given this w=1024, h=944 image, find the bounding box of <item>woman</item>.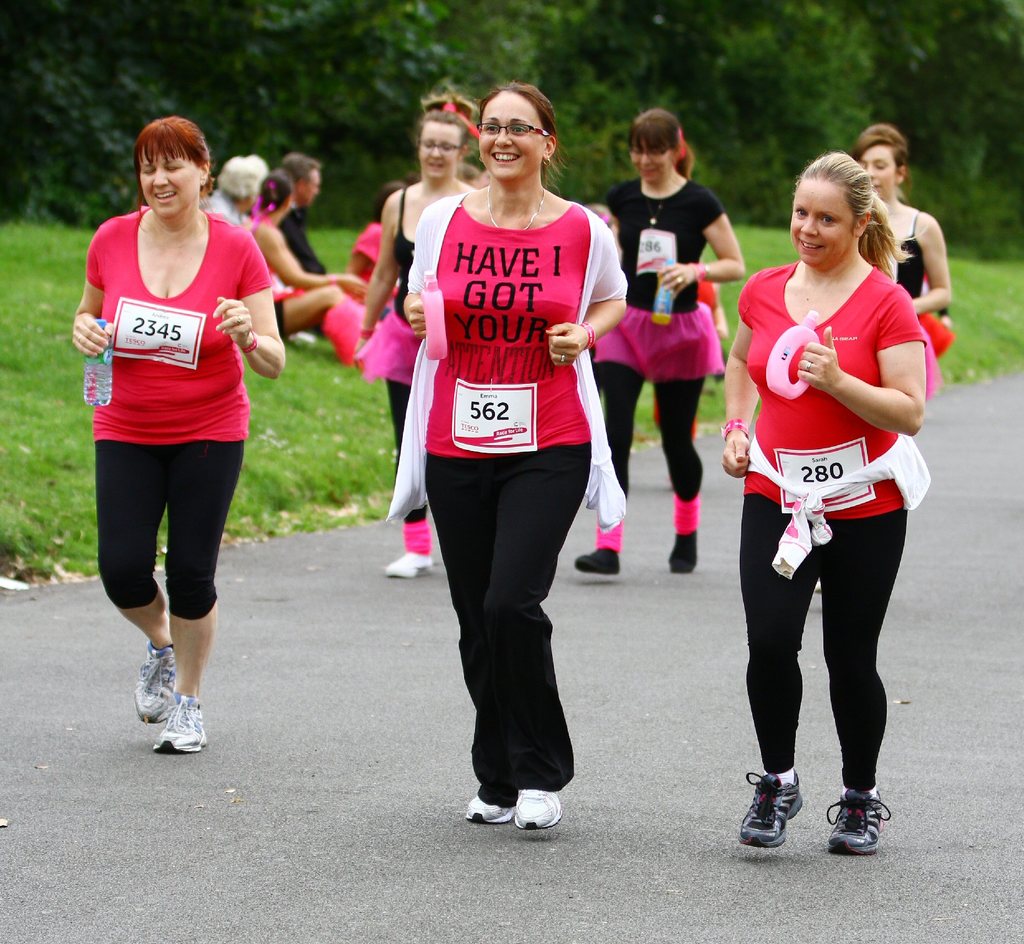
<region>348, 87, 482, 587</region>.
